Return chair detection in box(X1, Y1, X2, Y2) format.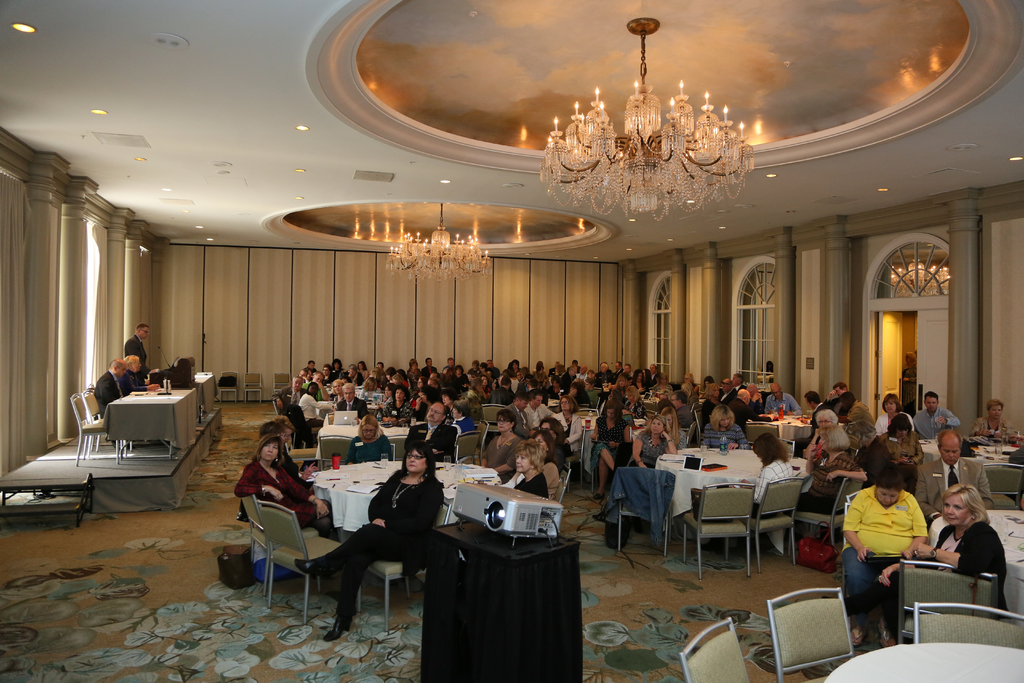
box(897, 555, 997, 645).
